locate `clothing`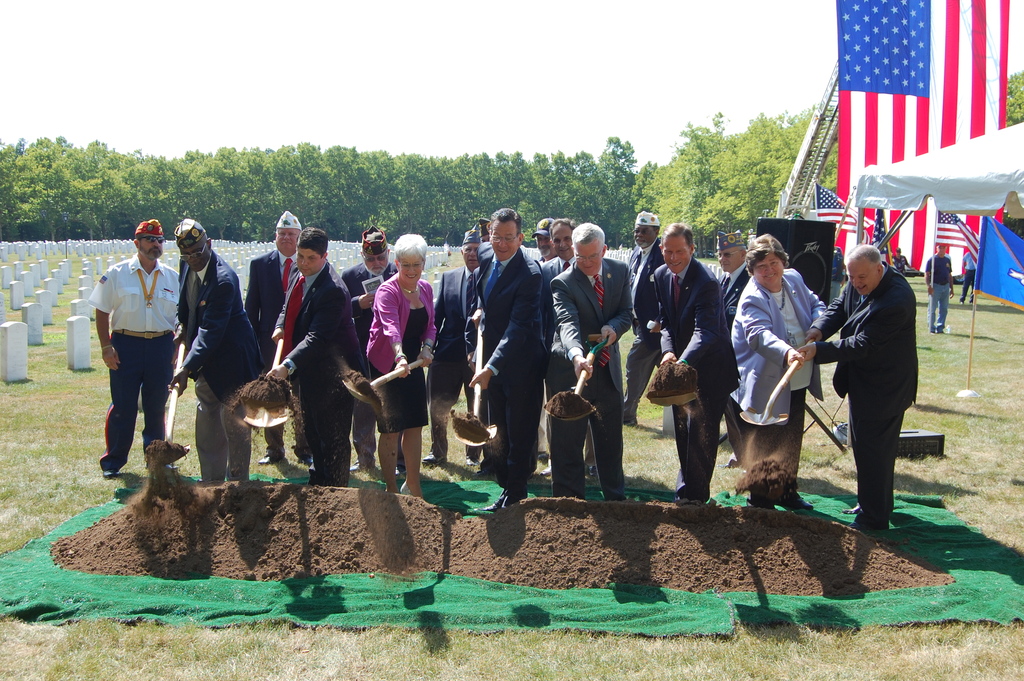
bbox(528, 252, 546, 265)
